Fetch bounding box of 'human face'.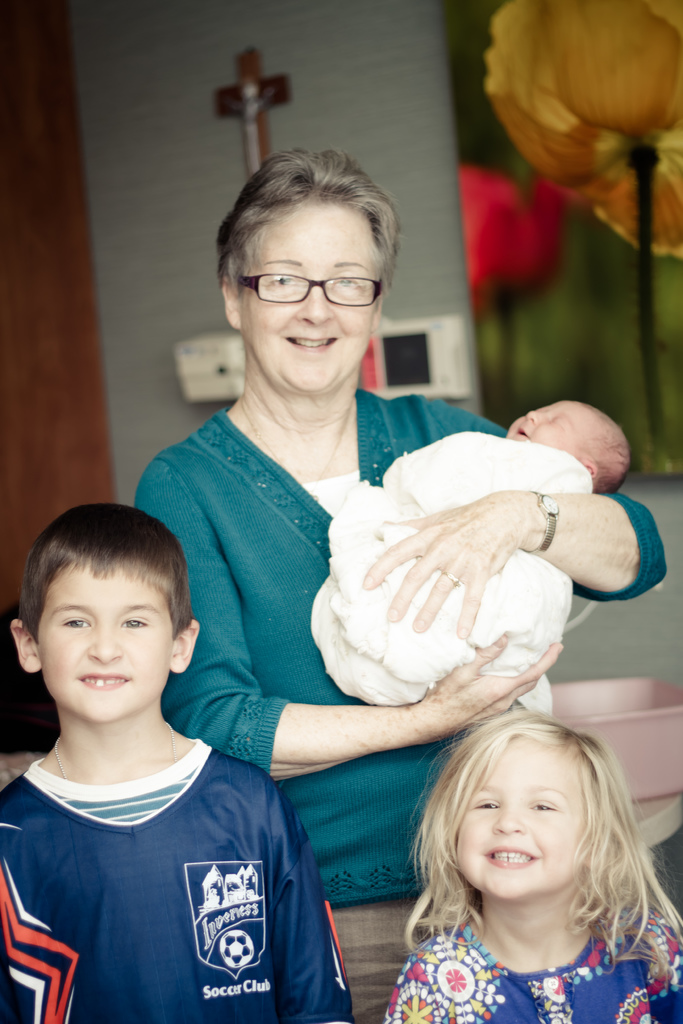
Bbox: [38, 556, 177, 722].
